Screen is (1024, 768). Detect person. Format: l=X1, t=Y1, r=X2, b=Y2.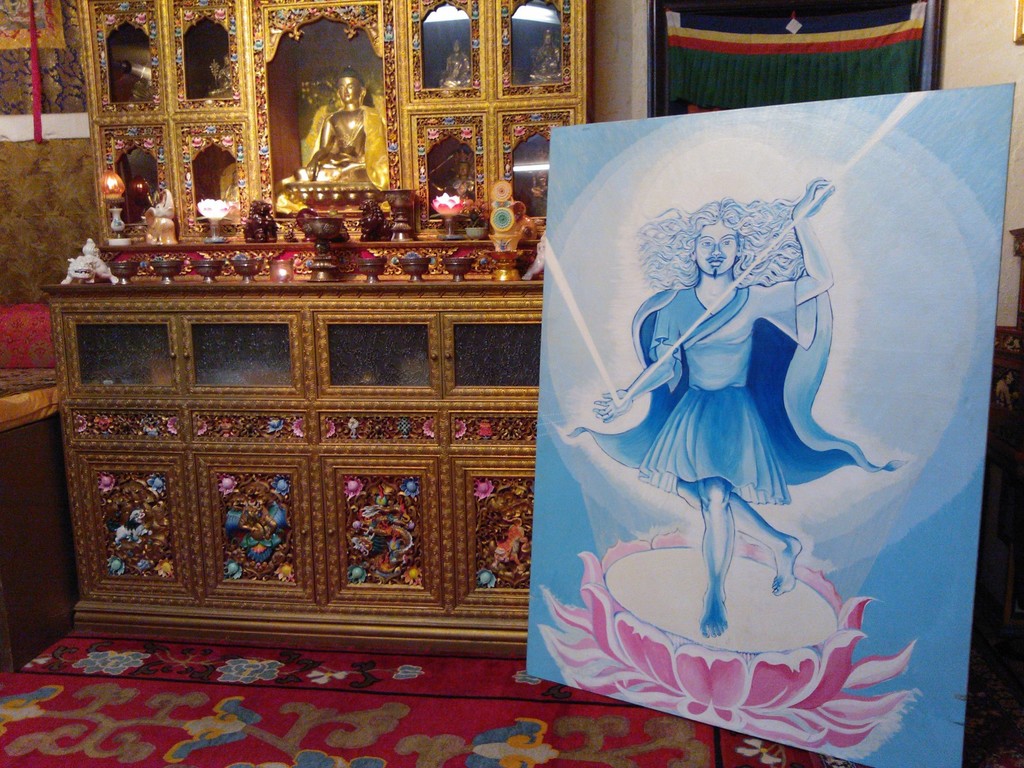
l=294, t=67, r=388, b=183.
